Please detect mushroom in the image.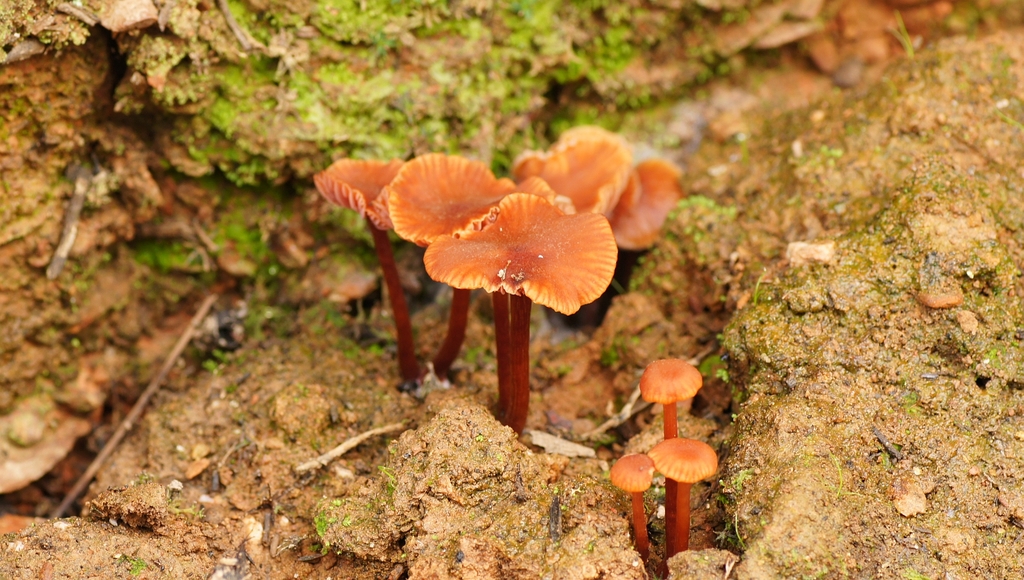
[309,153,410,384].
